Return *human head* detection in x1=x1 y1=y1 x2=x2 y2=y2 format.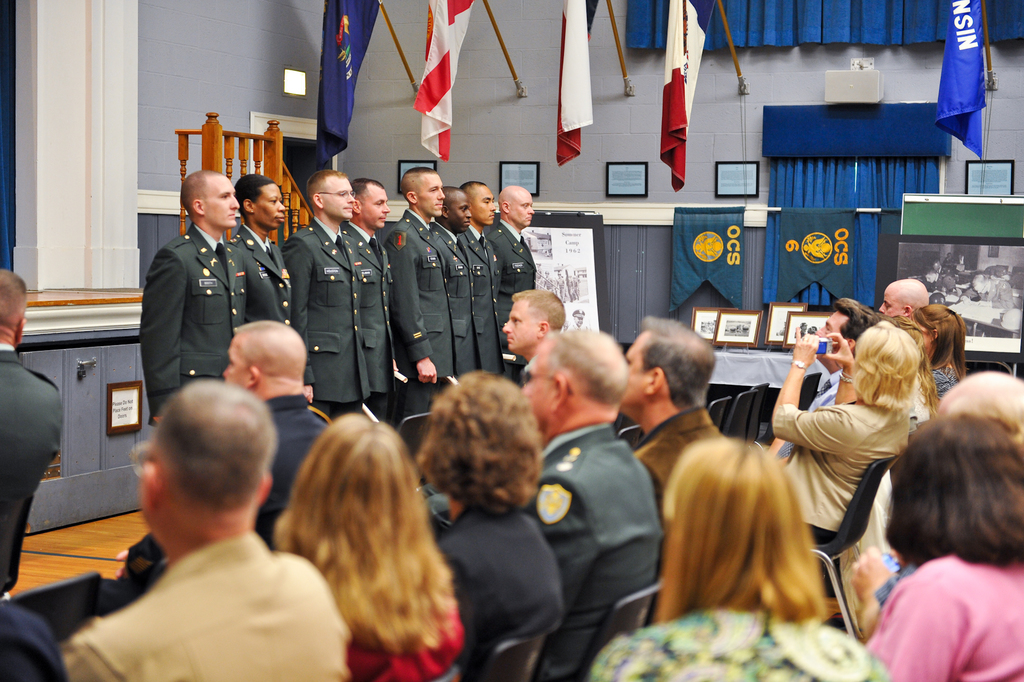
x1=877 y1=278 x2=929 y2=317.
